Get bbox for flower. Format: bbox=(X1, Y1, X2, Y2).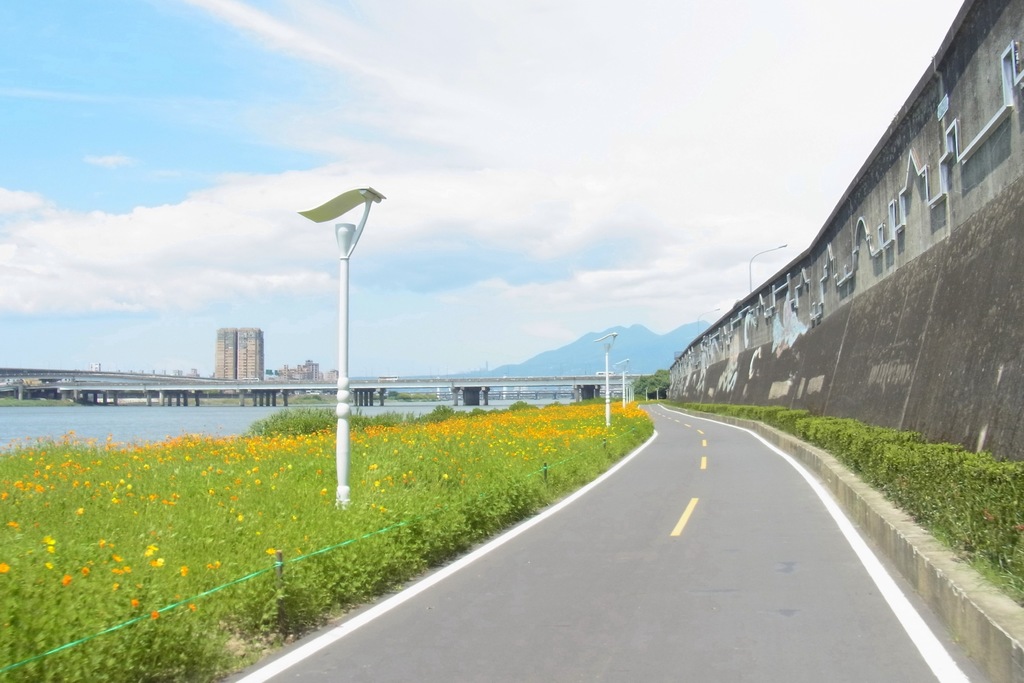
bbox=(111, 554, 126, 562).
